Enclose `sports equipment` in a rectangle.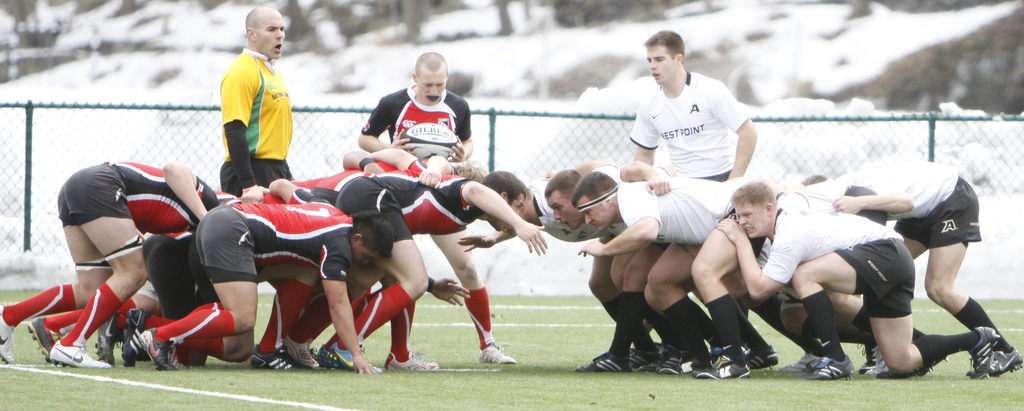
l=386, t=350, r=440, b=371.
